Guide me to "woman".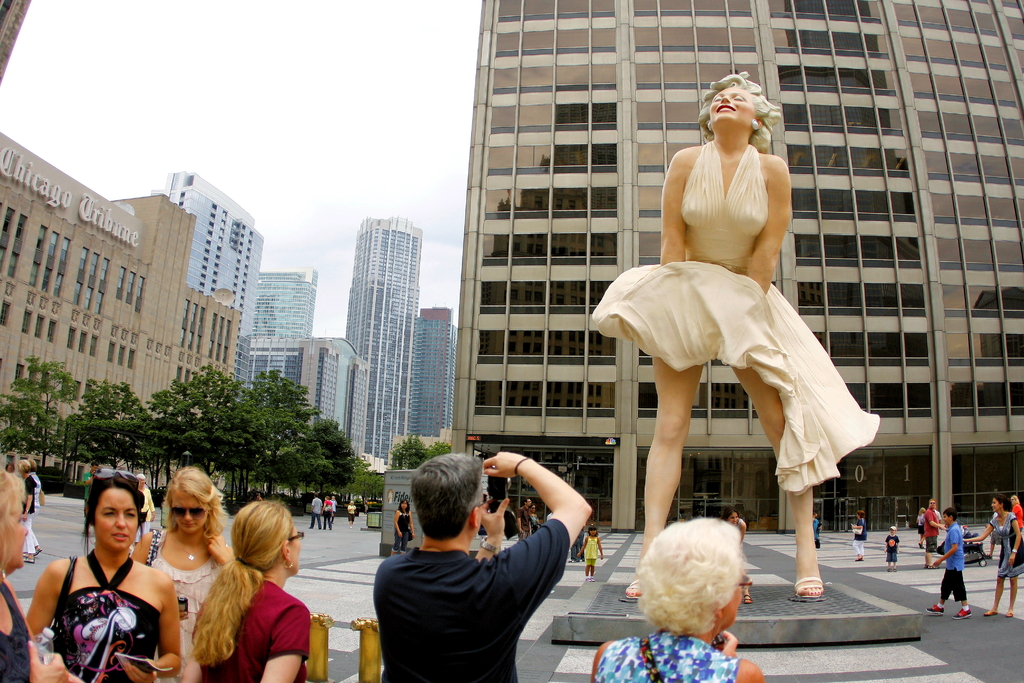
Guidance: [x1=592, y1=71, x2=881, y2=600].
